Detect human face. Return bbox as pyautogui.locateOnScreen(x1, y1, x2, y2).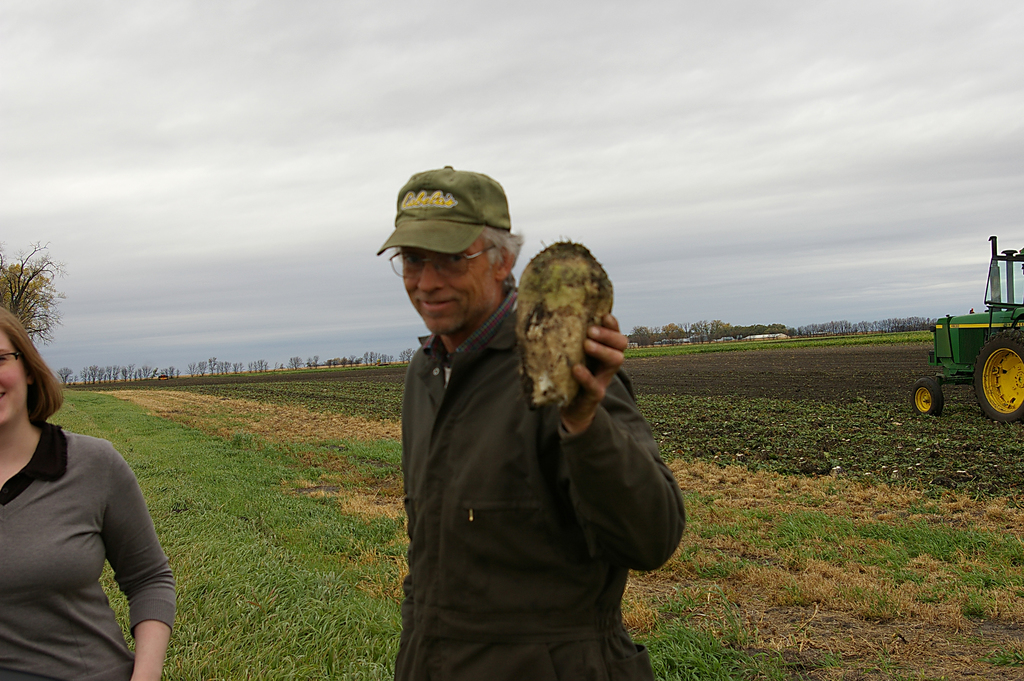
pyautogui.locateOnScreen(401, 236, 492, 332).
